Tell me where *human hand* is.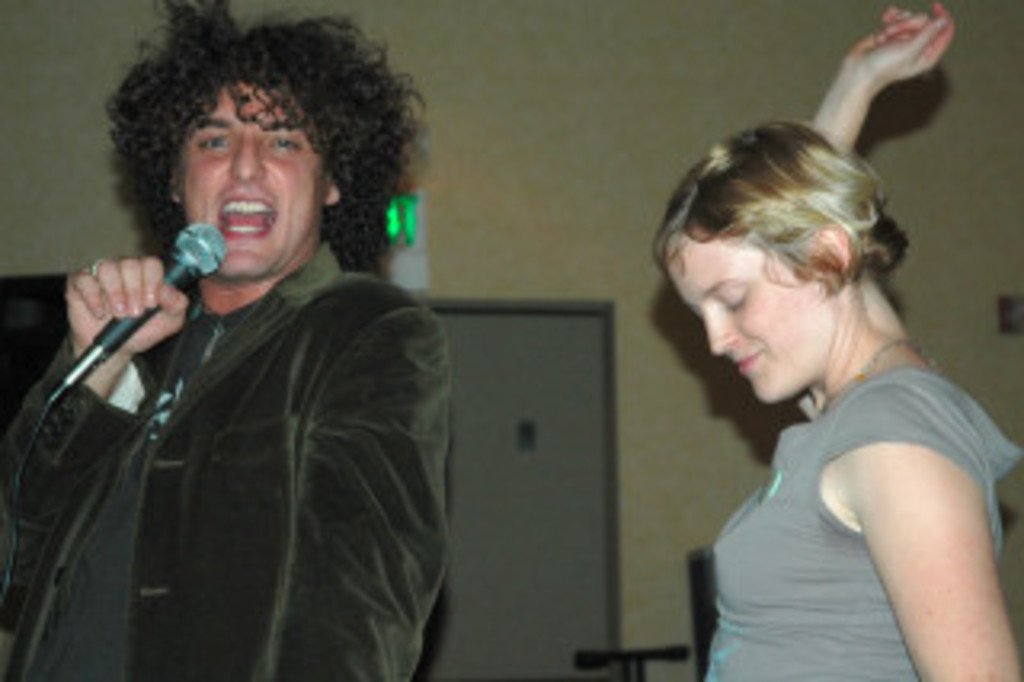
*human hand* is at 64/253/192/362.
